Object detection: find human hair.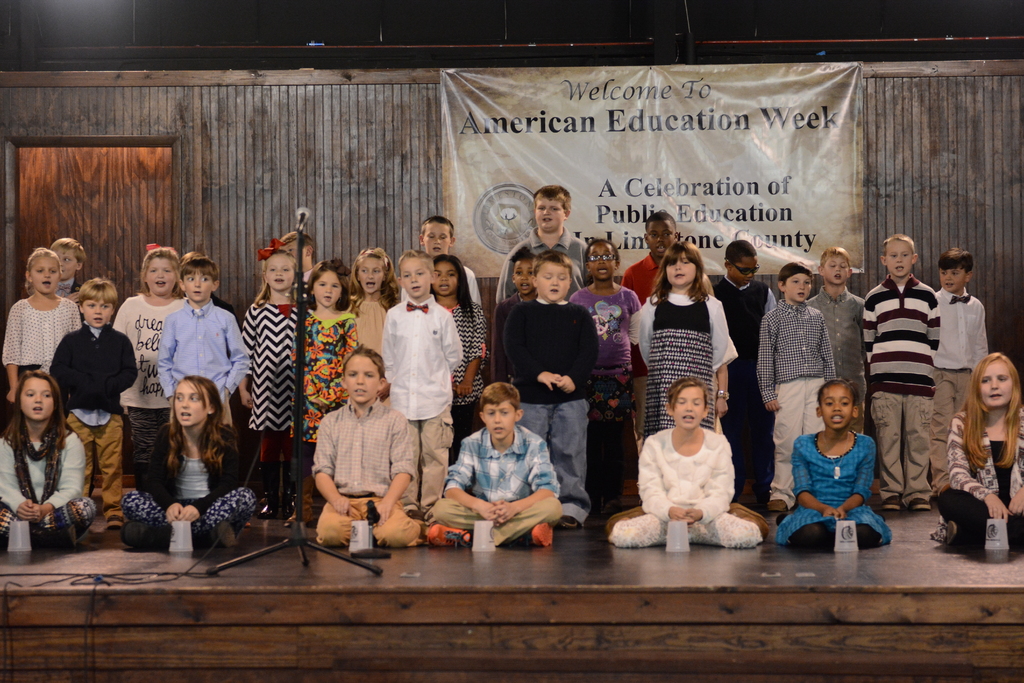
937, 245, 974, 276.
